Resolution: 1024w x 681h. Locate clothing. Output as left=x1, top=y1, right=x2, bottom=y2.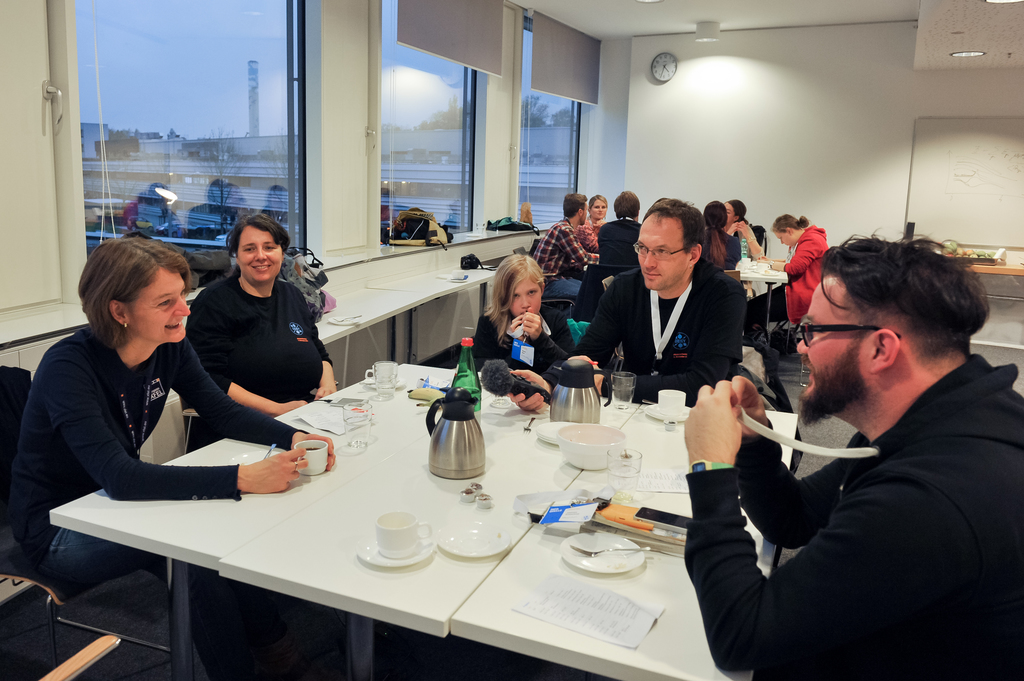
left=1, top=324, right=305, bottom=589.
